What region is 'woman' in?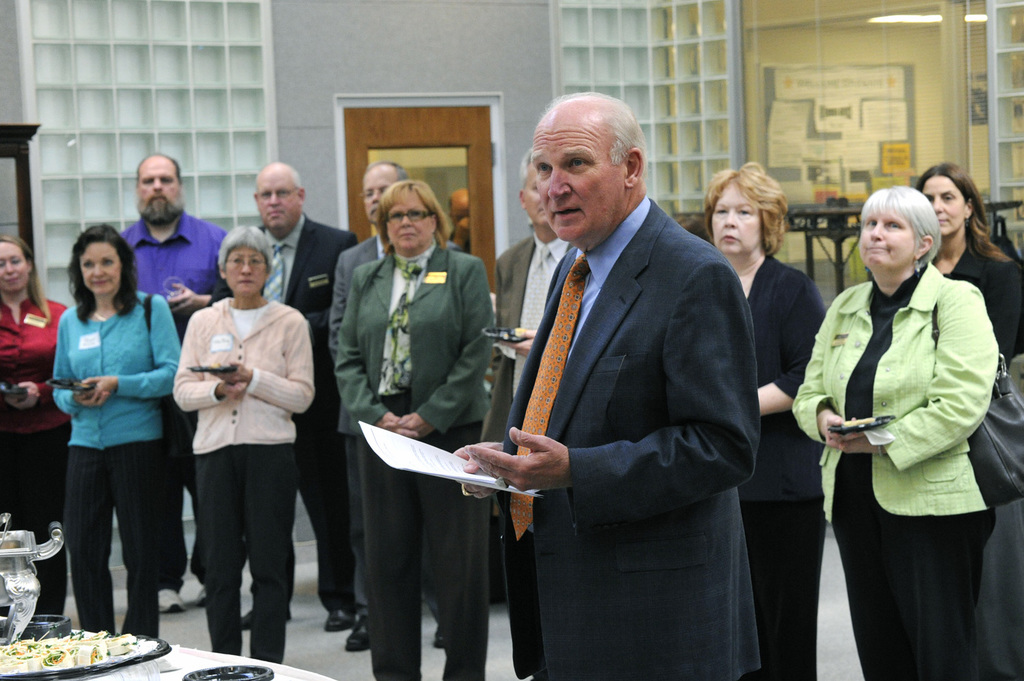
[left=337, top=179, right=495, bottom=680].
